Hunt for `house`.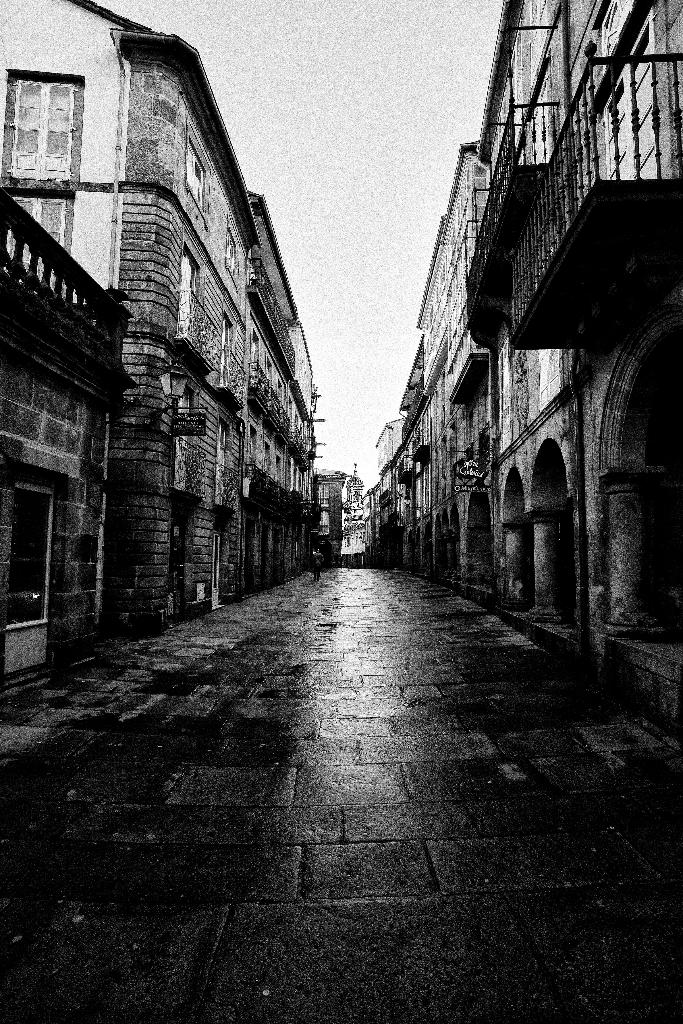
Hunted down at x1=418, y1=143, x2=491, y2=588.
